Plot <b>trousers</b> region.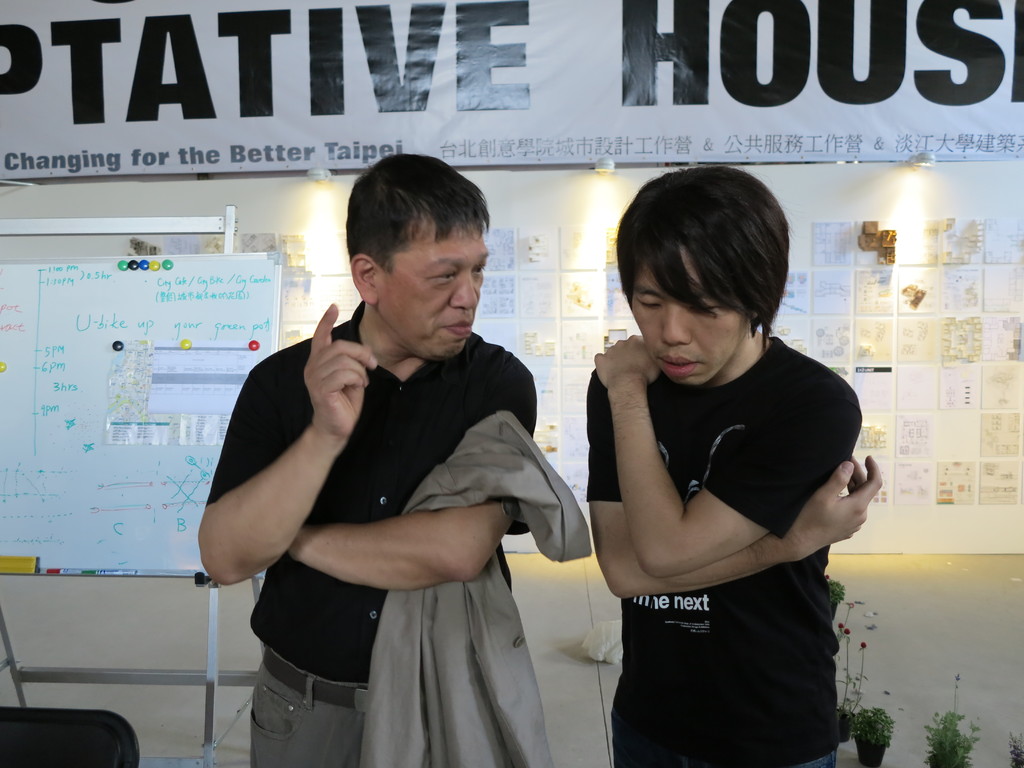
Plotted at box(251, 644, 358, 767).
